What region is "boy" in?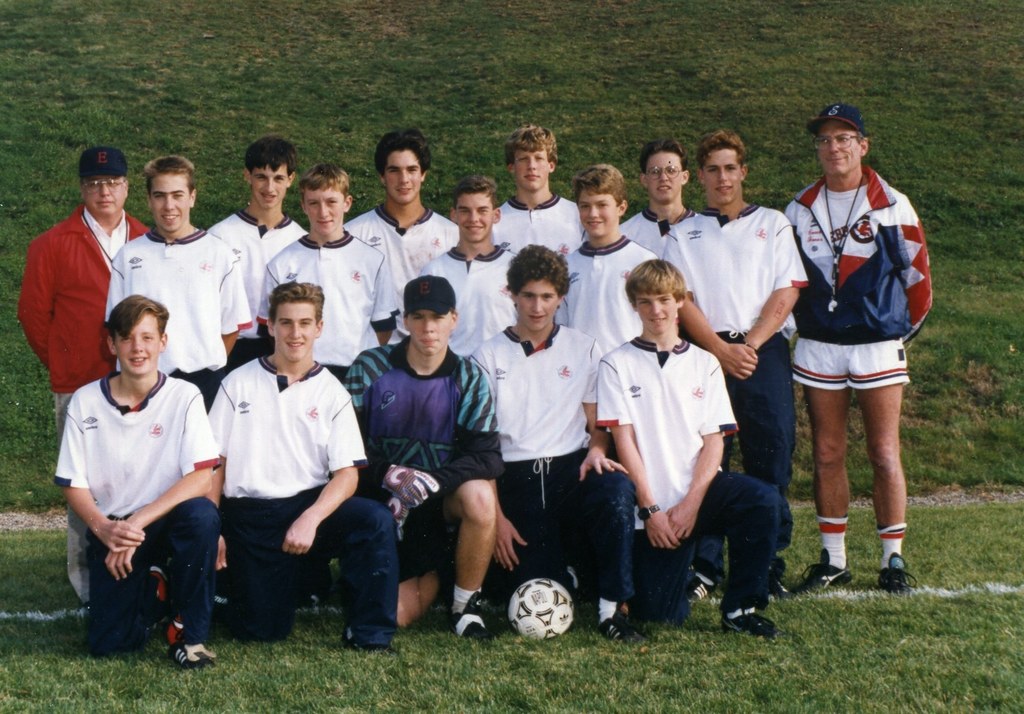
rect(206, 277, 396, 647).
